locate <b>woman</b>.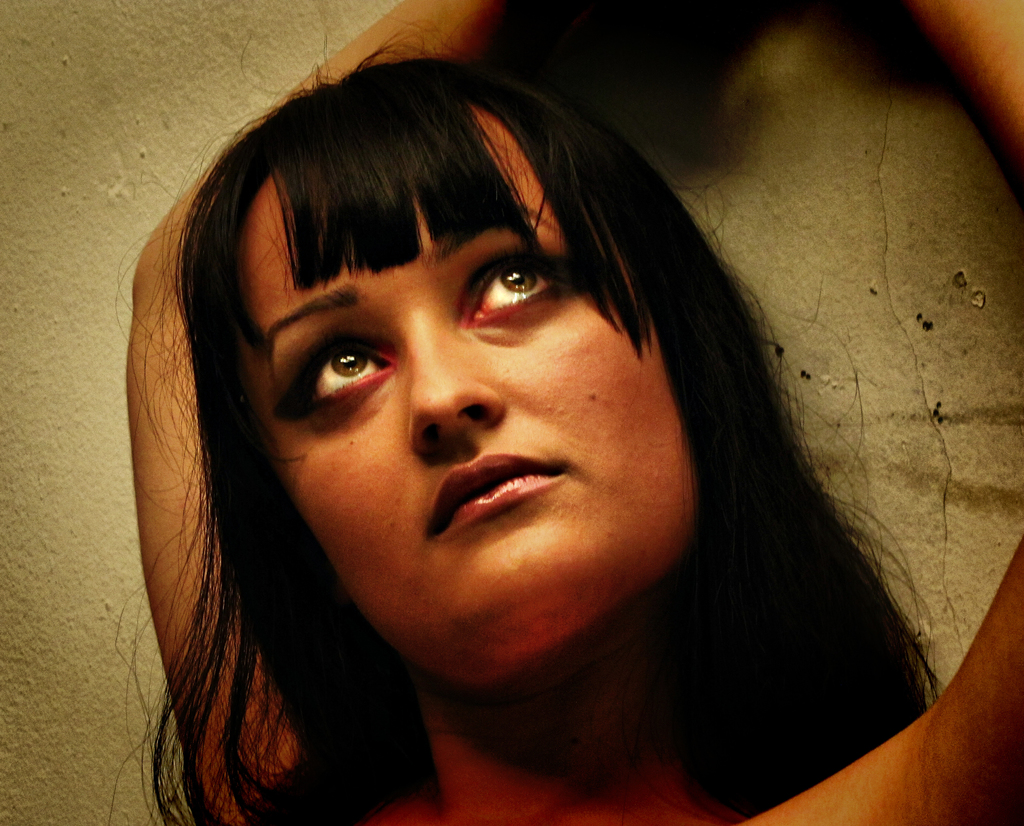
Bounding box: <bbox>87, 23, 989, 825</bbox>.
